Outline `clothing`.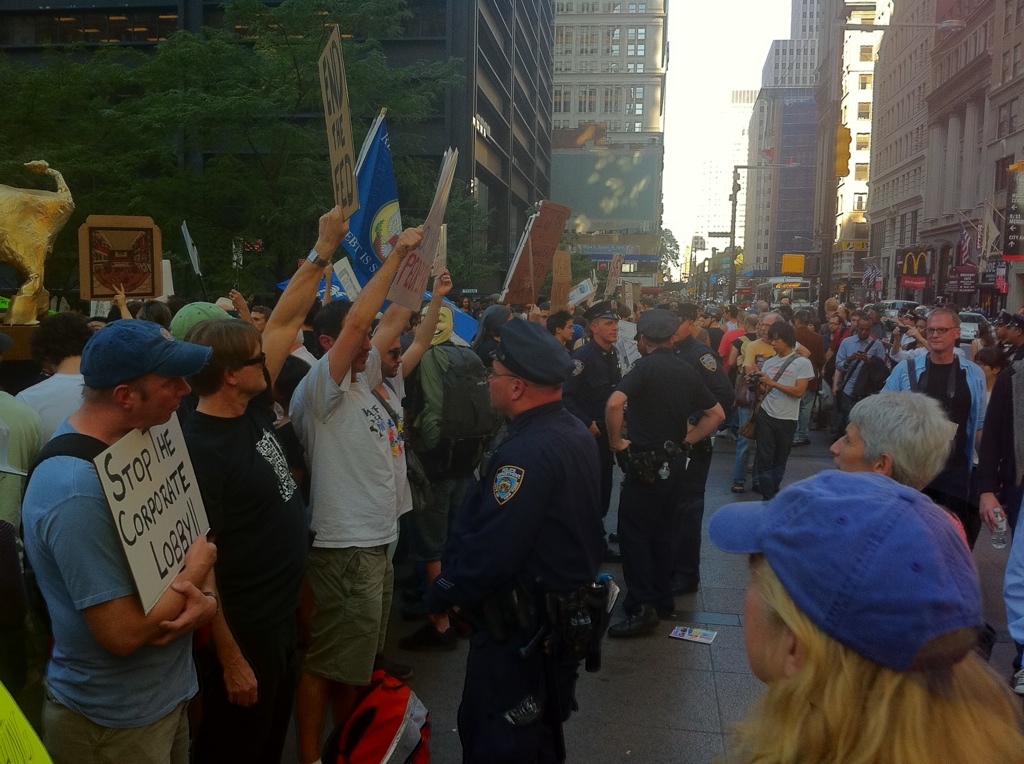
Outline: [562, 337, 616, 423].
